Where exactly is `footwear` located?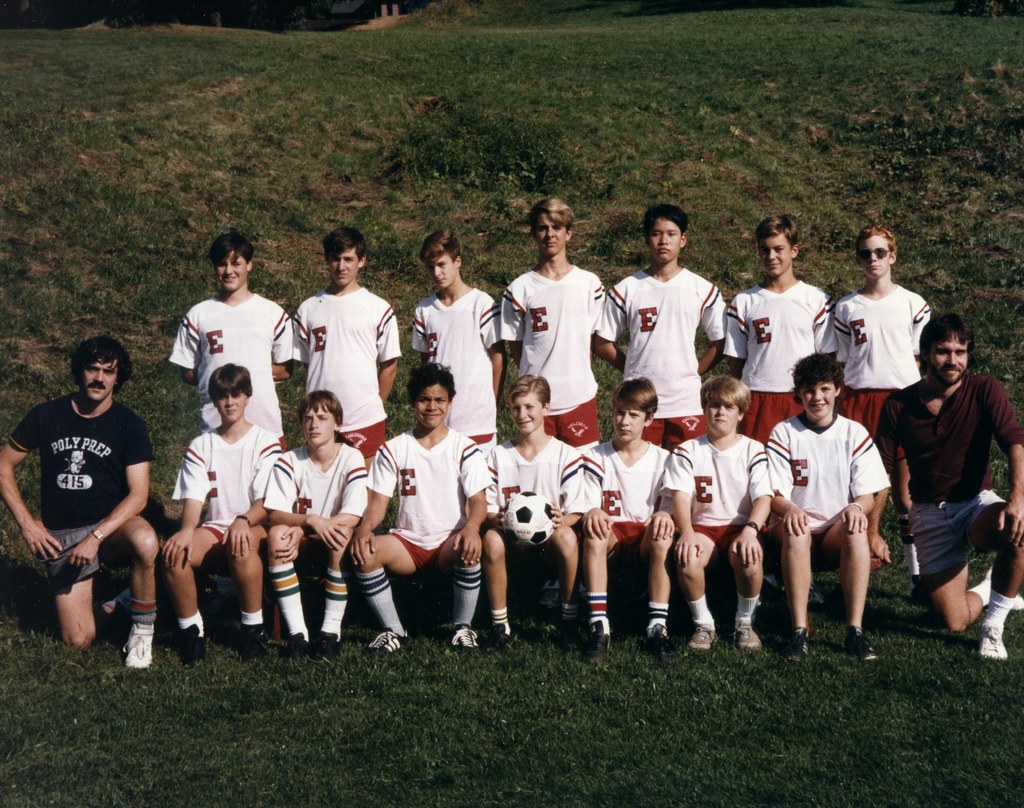
Its bounding box is <box>447,624,481,650</box>.
